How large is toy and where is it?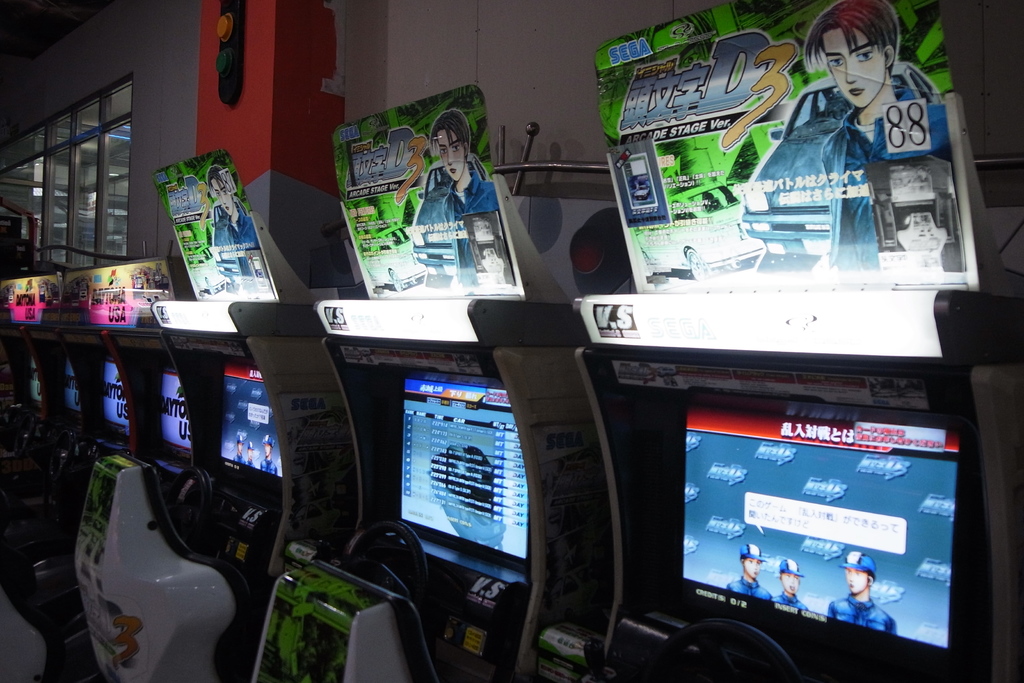
Bounding box: [left=209, top=168, right=258, bottom=292].
